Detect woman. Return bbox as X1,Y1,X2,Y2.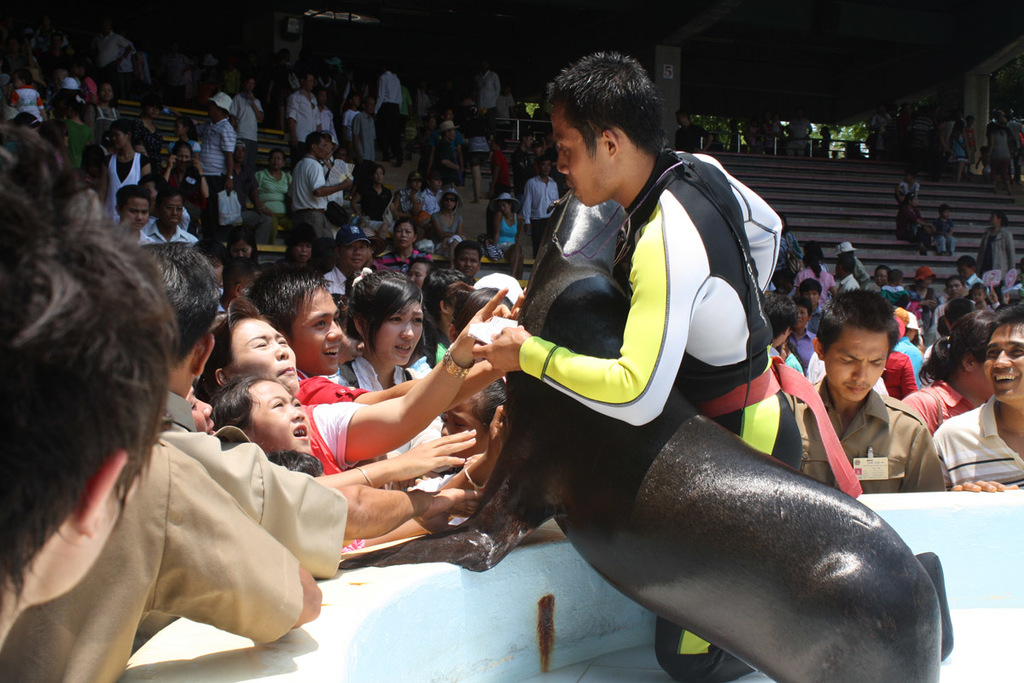
431,189,463,266.
